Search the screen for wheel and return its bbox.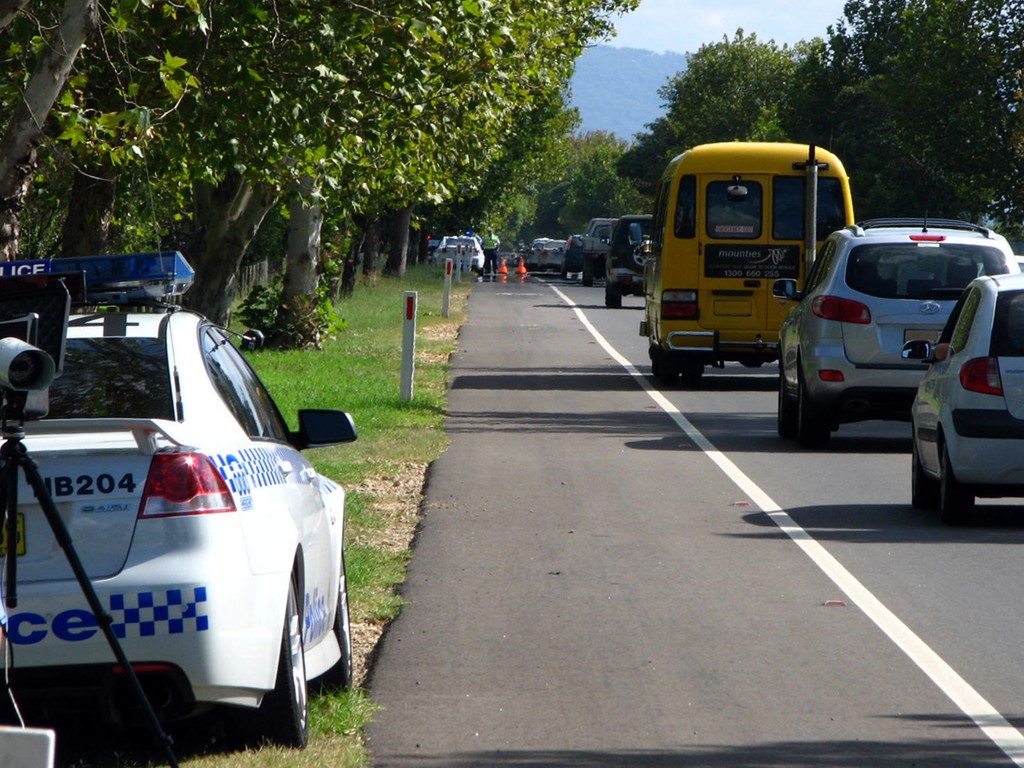
Found: (x1=329, y1=550, x2=353, y2=692).
